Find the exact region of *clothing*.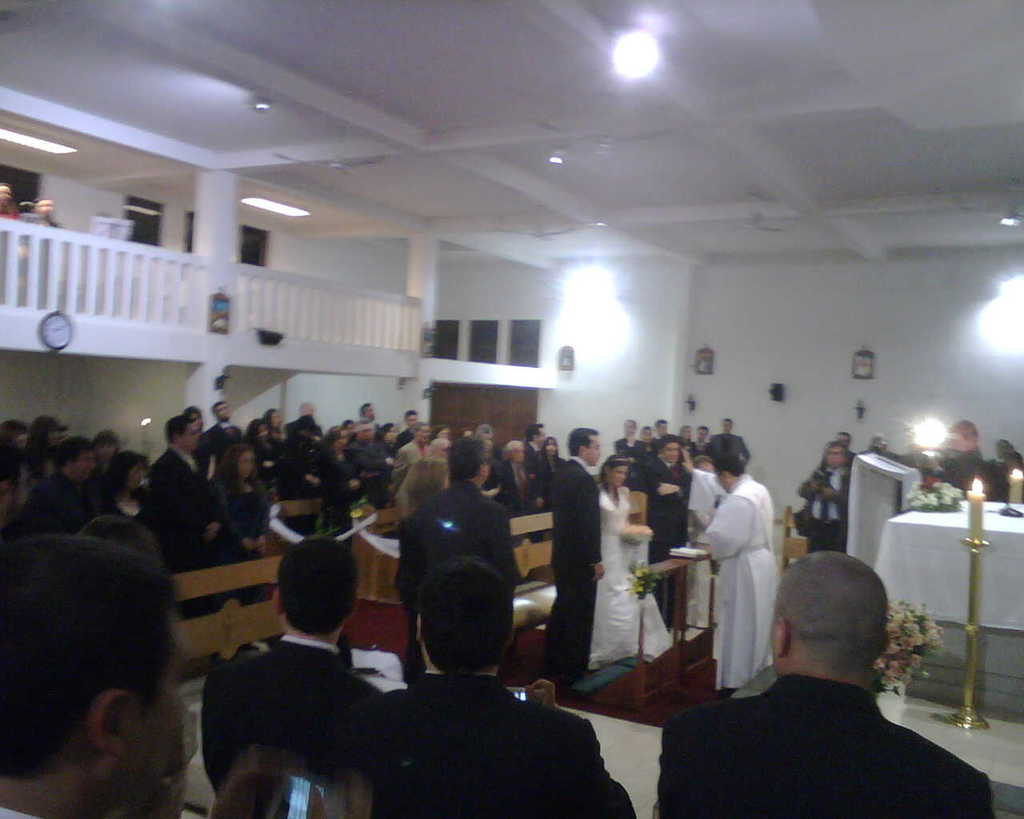
Exact region: locate(210, 635, 383, 811).
